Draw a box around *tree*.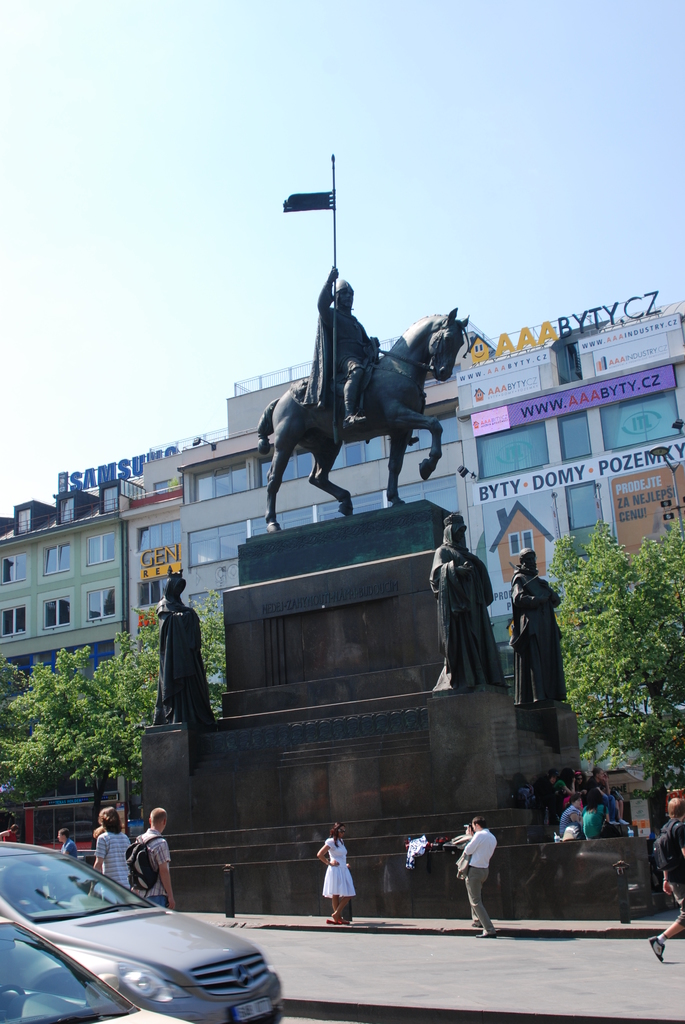
19/644/132/838.
